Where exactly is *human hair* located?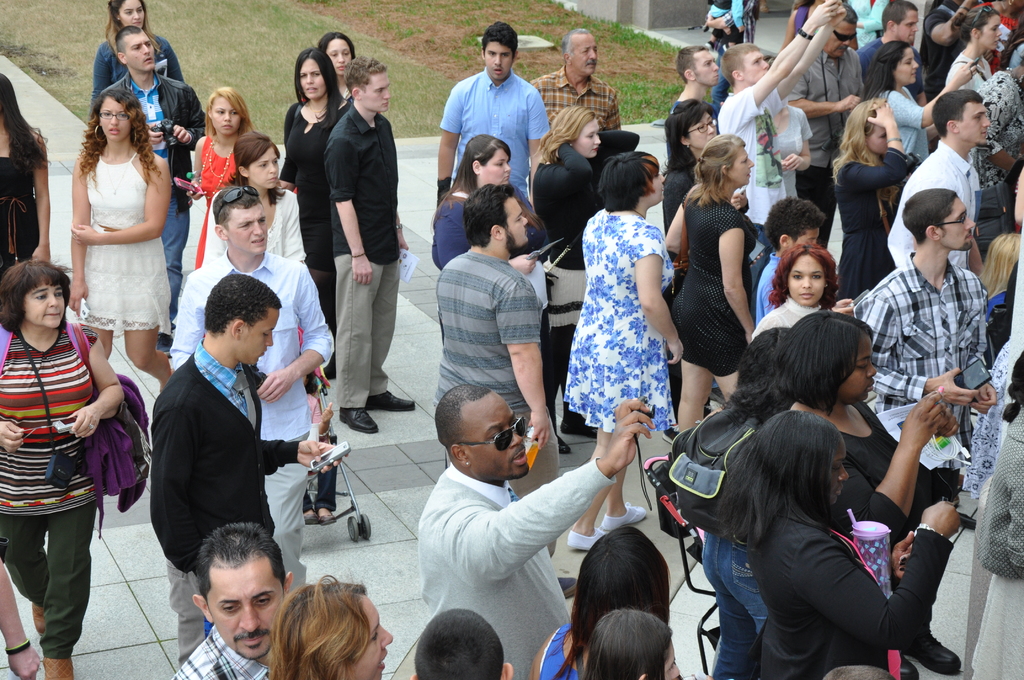
Its bounding box is 954 4 998 47.
